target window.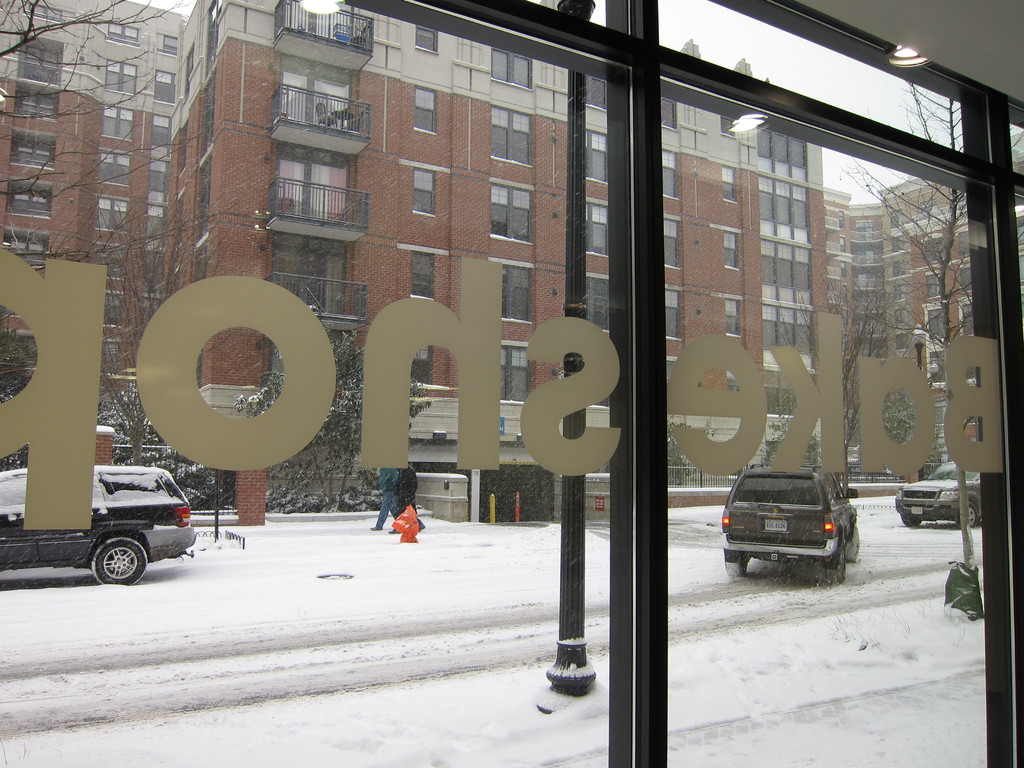
Target region: bbox(654, 93, 686, 134).
